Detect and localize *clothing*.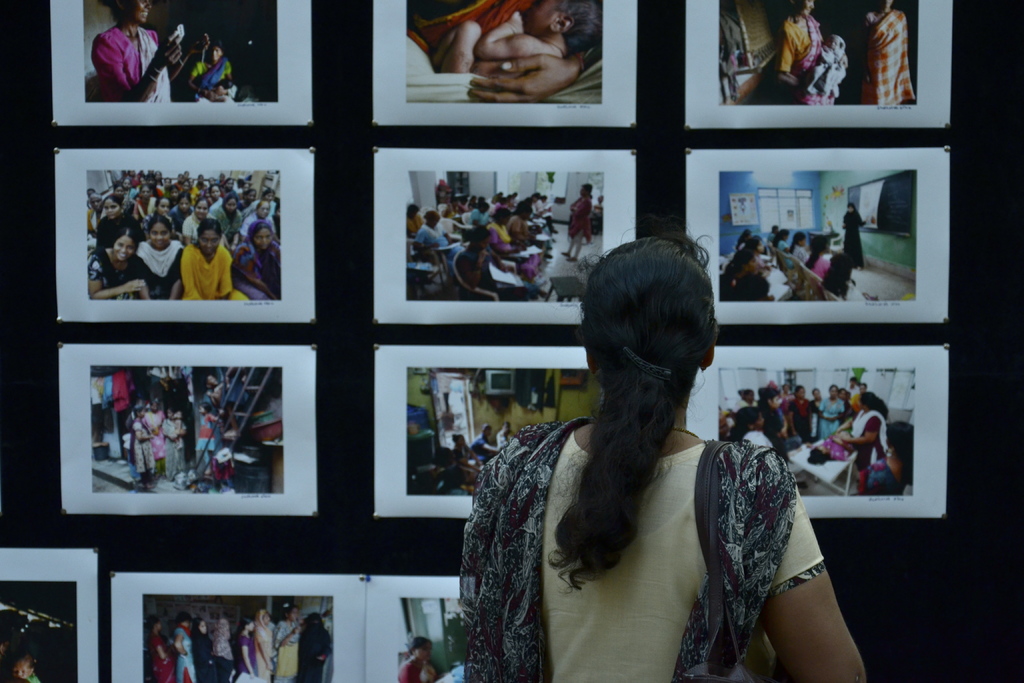
Localized at [x1=483, y1=222, x2=528, y2=281].
